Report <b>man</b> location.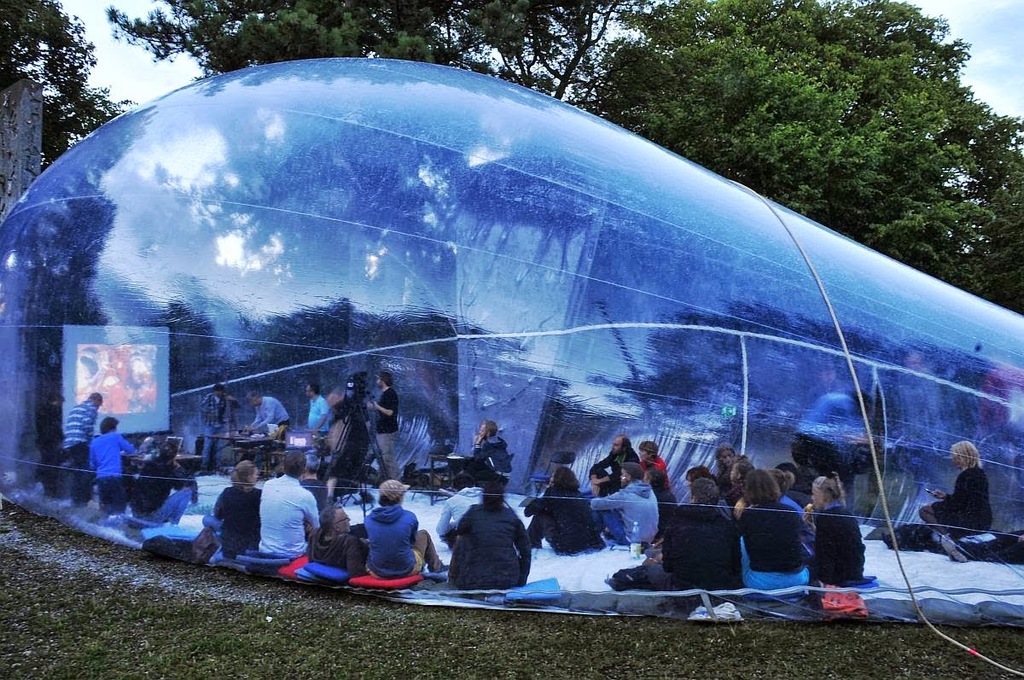
Report: bbox(365, 371, 399, 479).
